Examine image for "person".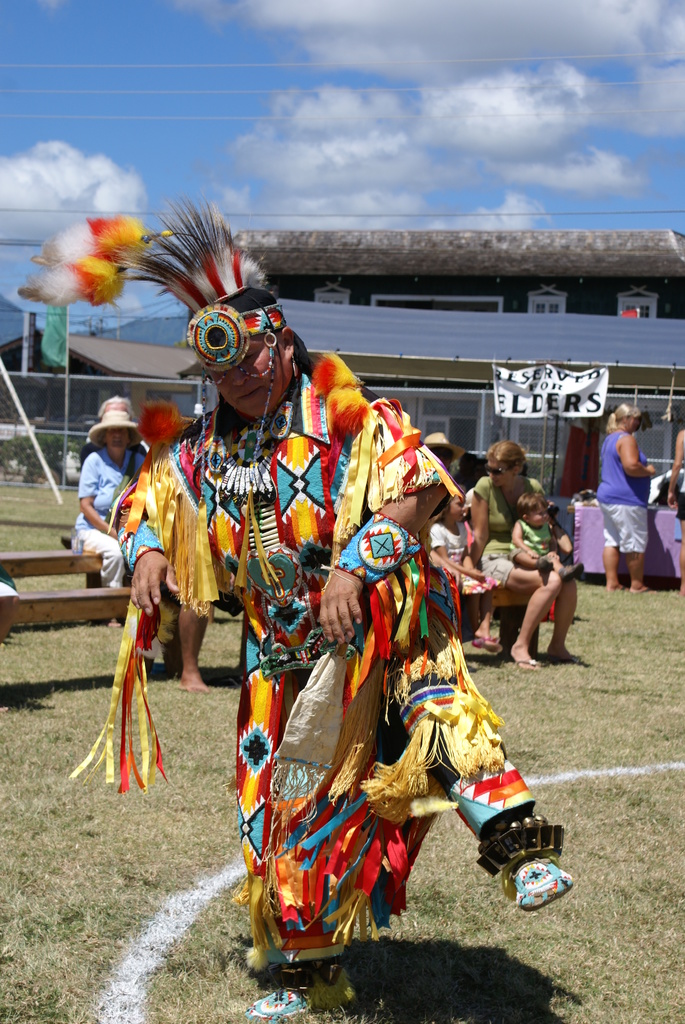
Examination result: region(464, 435, 587, 678).
